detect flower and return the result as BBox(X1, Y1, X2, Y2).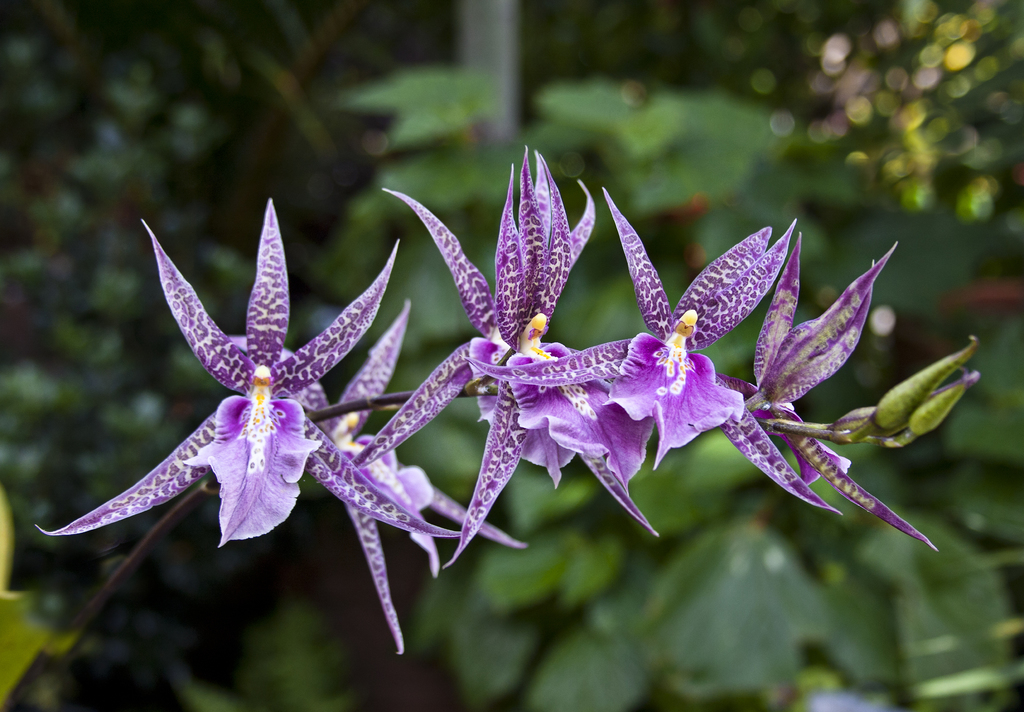
BBox(64, 197, 414, 568).
